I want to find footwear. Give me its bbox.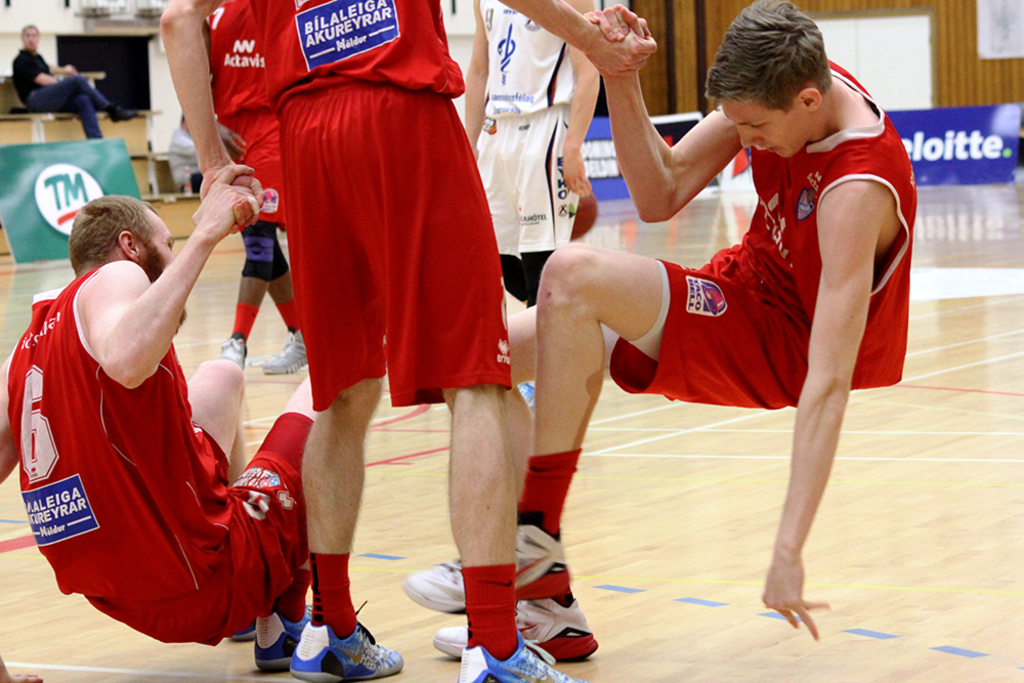
x1=219, y1=337, x2=250, y2=368.
